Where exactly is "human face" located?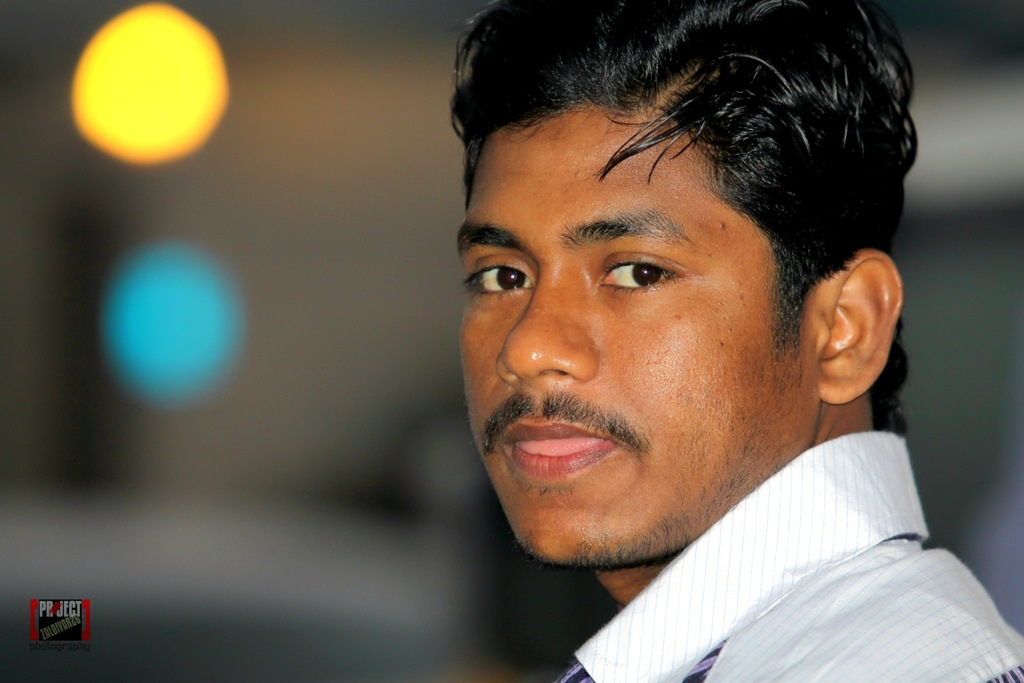
Its bounding box is select_region(451, 110, 808, 561).
